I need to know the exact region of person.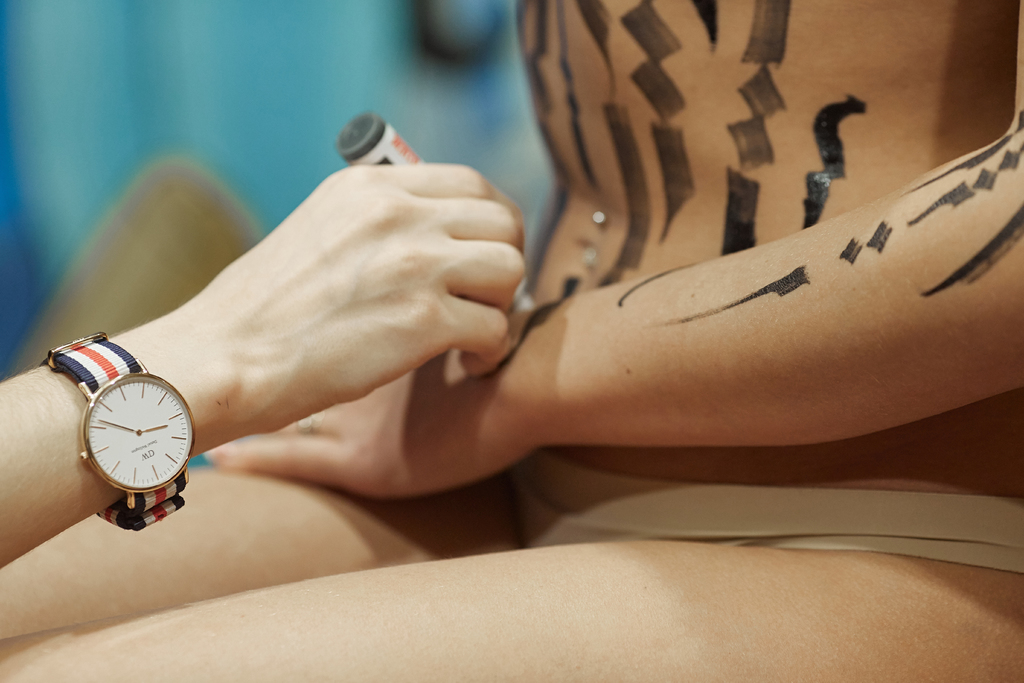
Region: {"left": 0, "top": 113, "right": 529, "bottom": 565}.
